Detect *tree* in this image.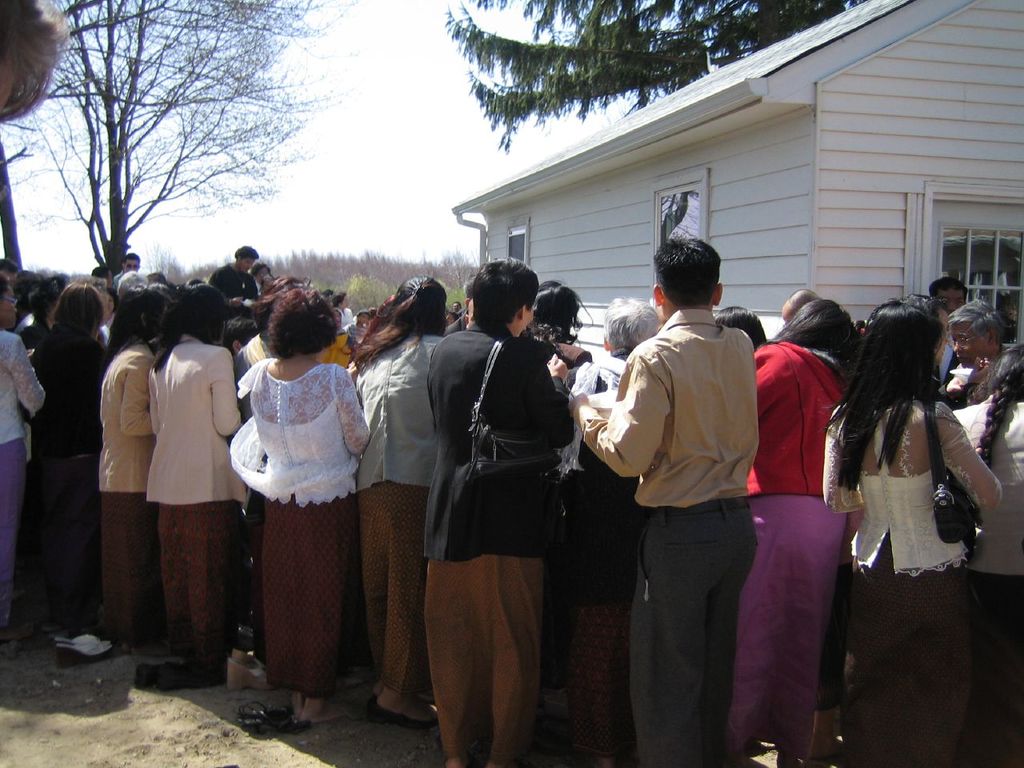
Detection: <box>438,0,867,154</box>.
